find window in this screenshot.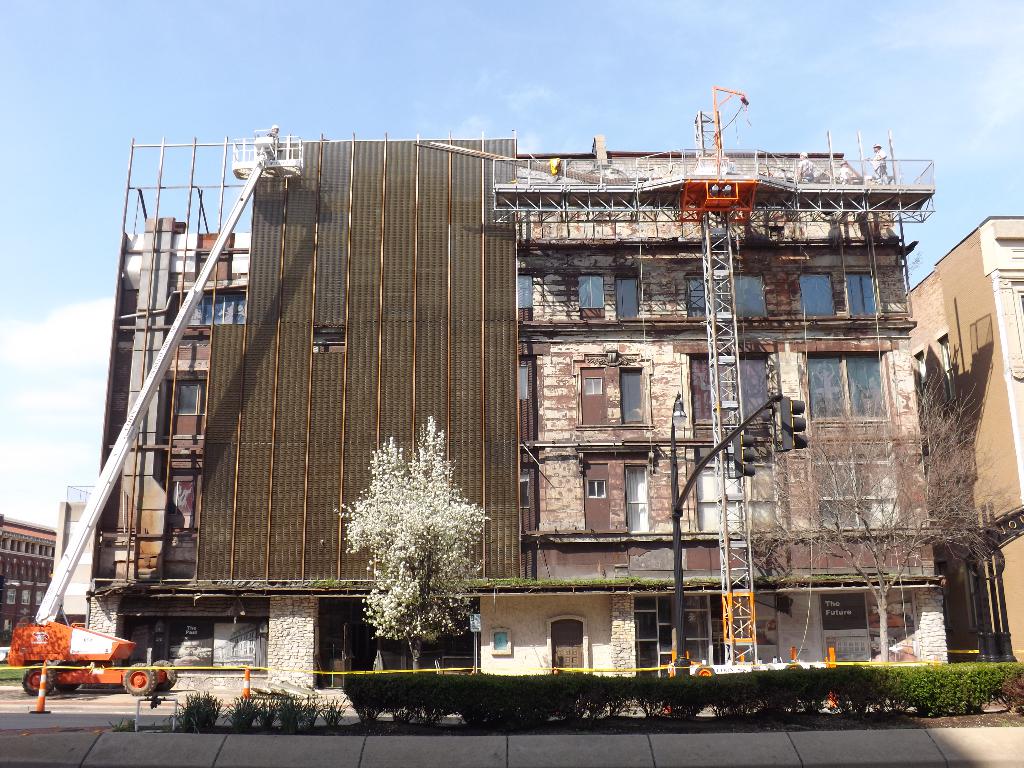
The bounding box for window is <box>584,376,605,396</box>.
